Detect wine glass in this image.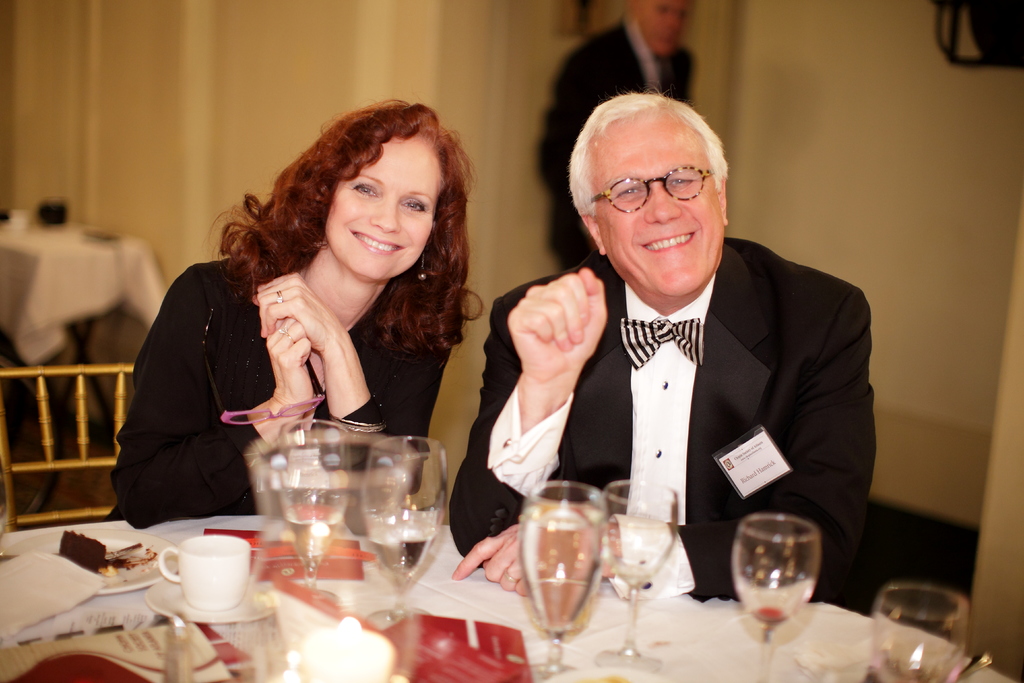
Detection: (x1=874, y1=584, x2=965, y2=682).
